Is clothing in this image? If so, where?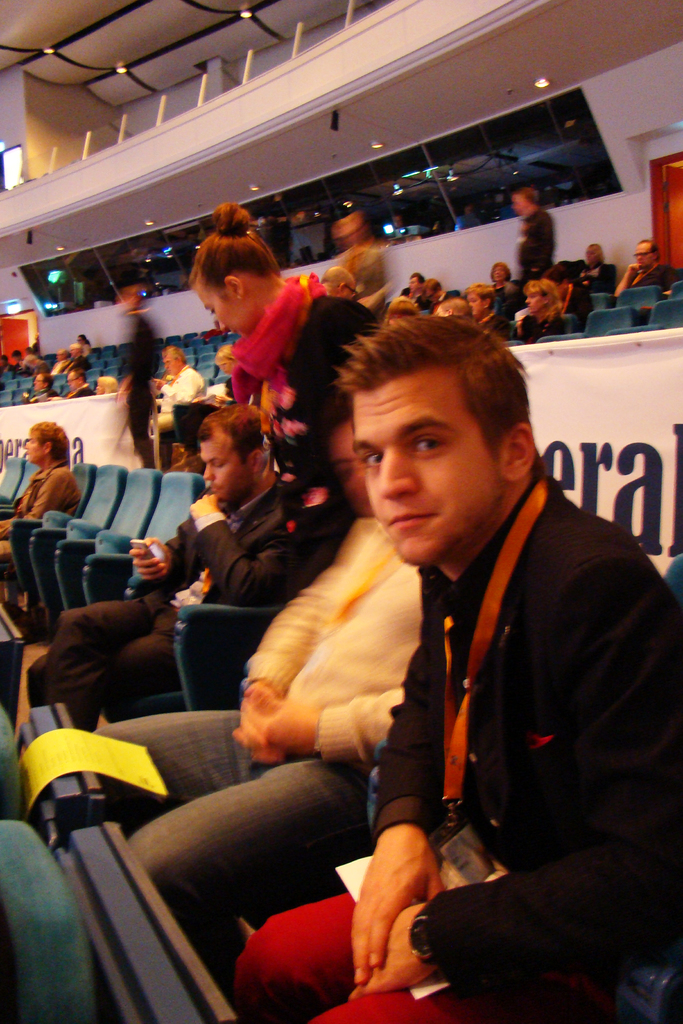
Yes, at 62 378 95 404.
